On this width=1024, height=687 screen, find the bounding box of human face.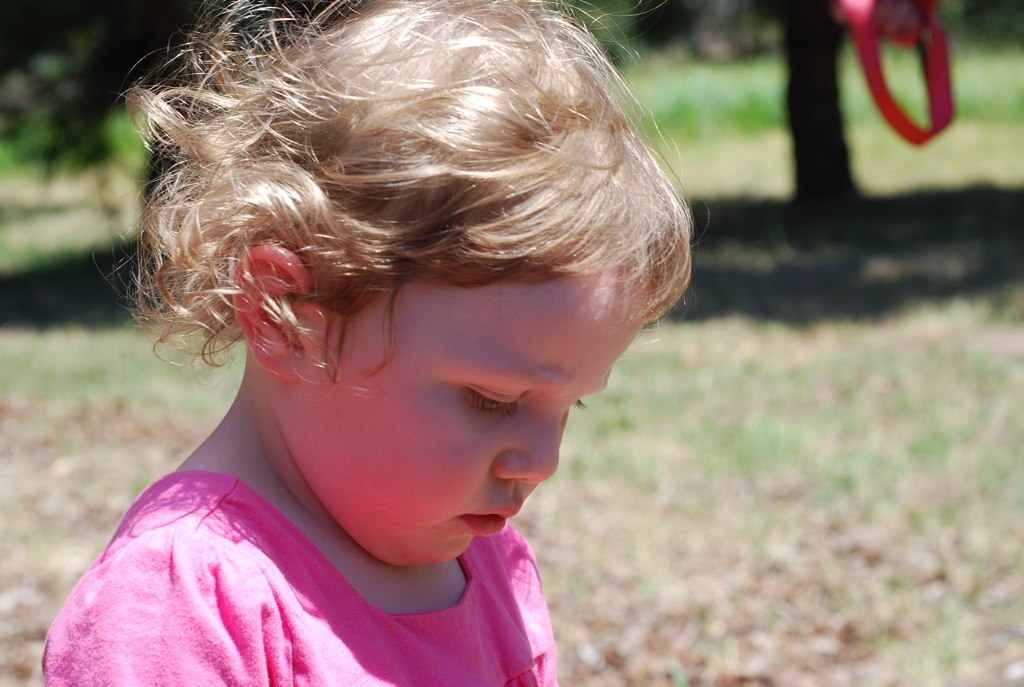
Bounding box: pyautogui.locateOnScreen(275, 264, 654, 563).
